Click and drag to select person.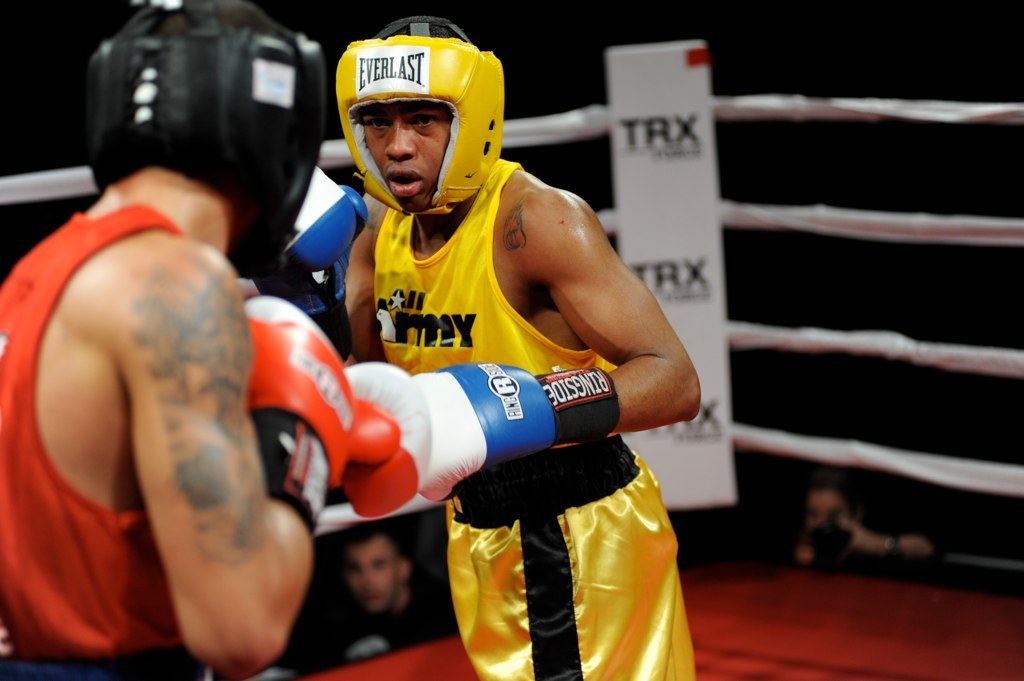
Selection: bbox=(260, 531, 453, 674).
